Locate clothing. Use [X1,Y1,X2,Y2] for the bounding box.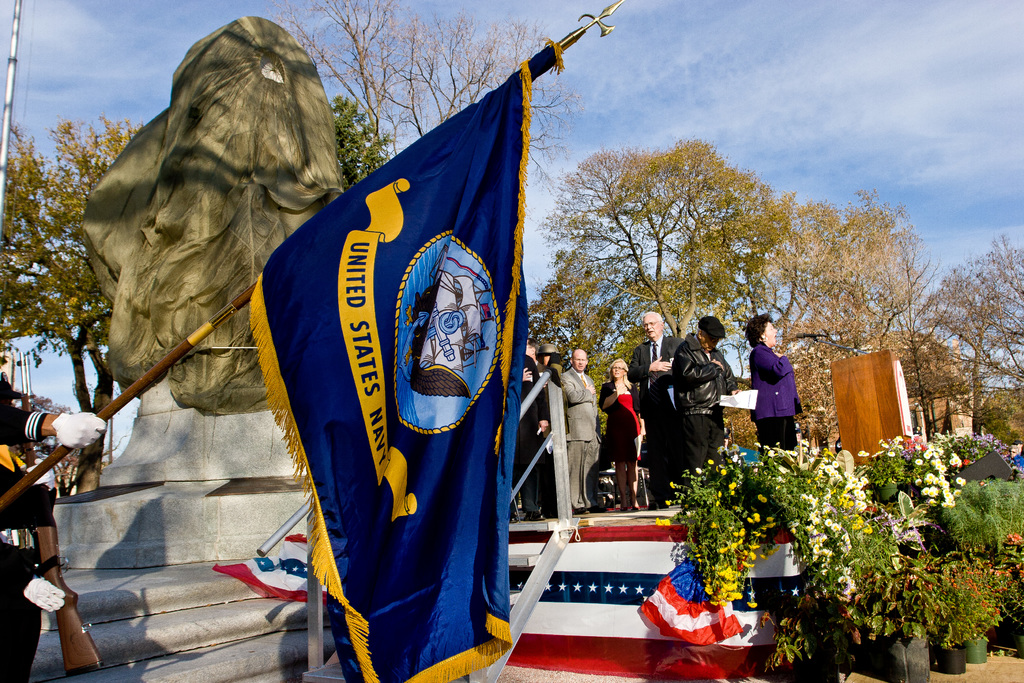
[751,330,797,468].
